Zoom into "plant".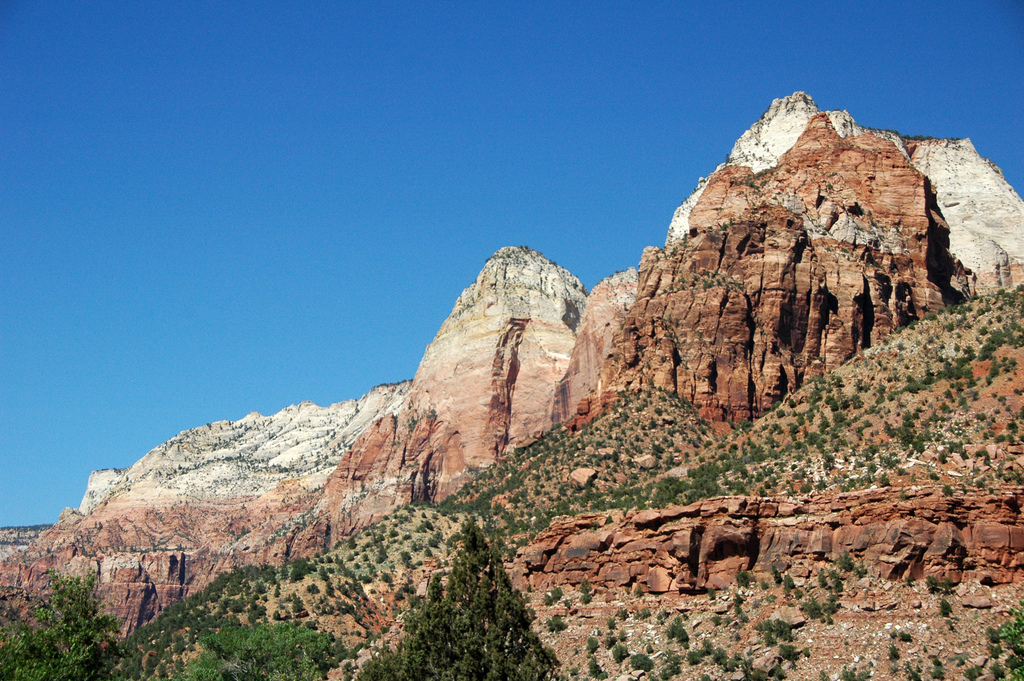
Zoom target: [21, 569, 97, 655].
